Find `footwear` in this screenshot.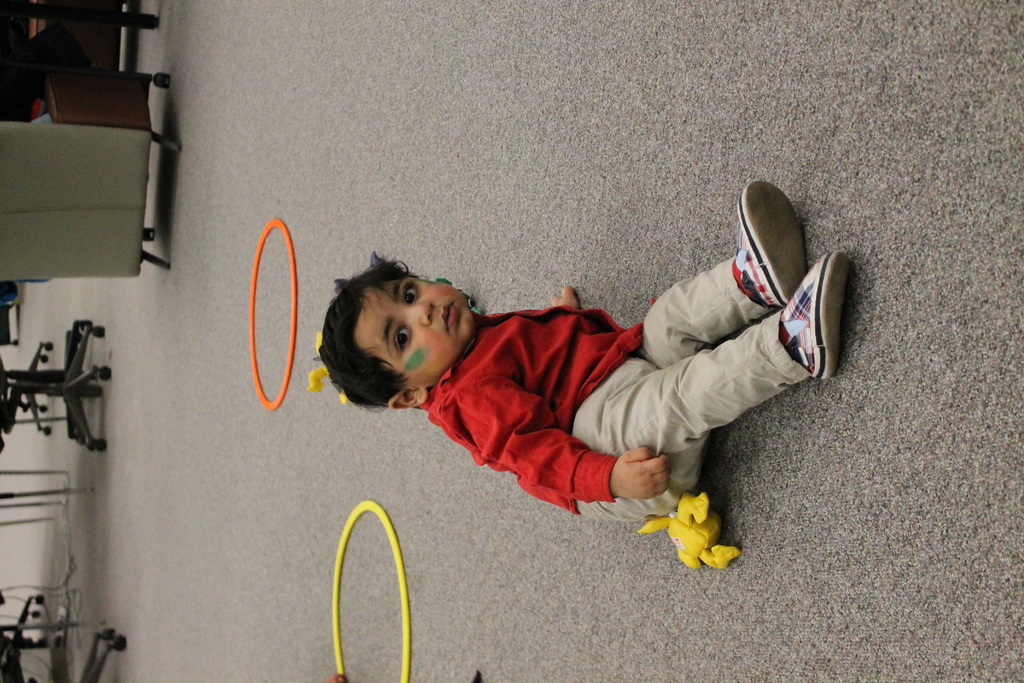
The bounding box for `footwear` is region(737, 212, 855, 407).
